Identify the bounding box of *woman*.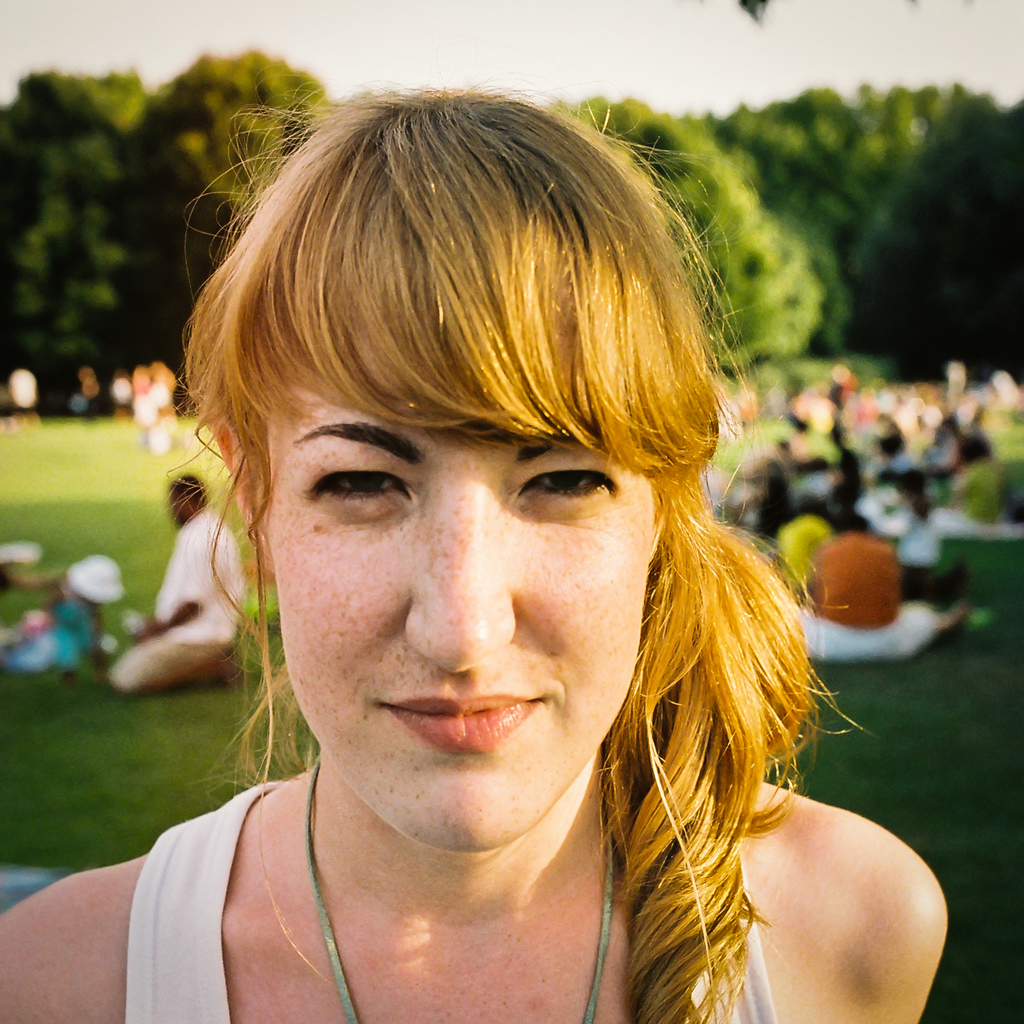
45,67,934,1023.
